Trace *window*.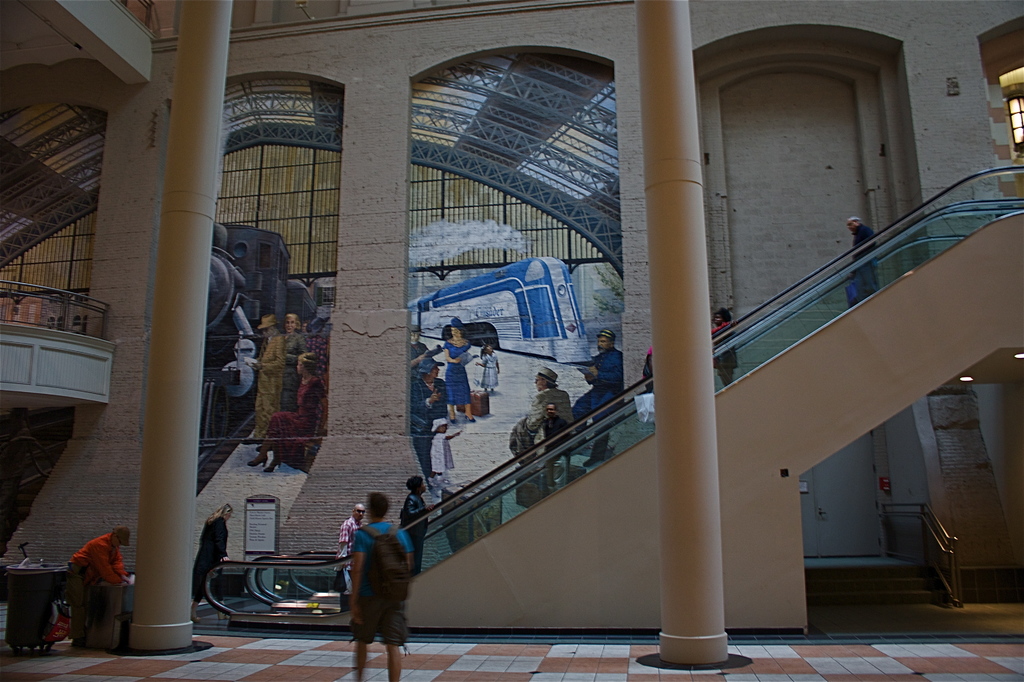
Traced to [x1=976, y1=13, x2=1023, y2=165].
